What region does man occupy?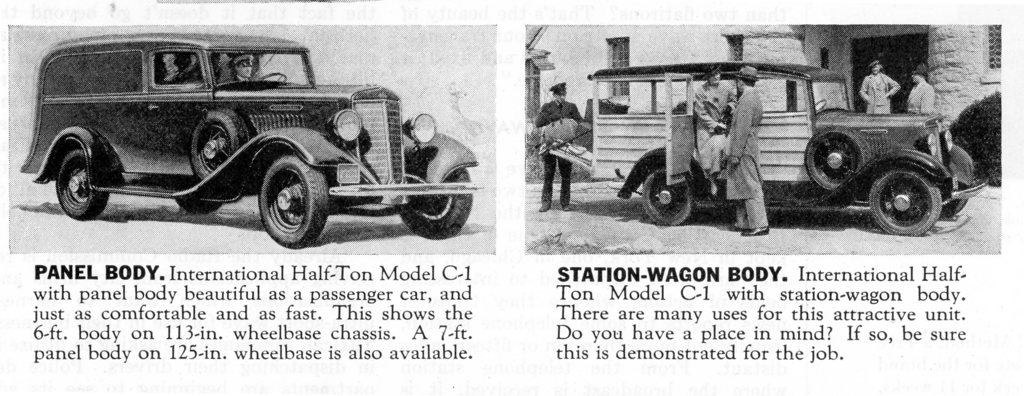
x1=531 y1=86 x2=591 y2=200.
